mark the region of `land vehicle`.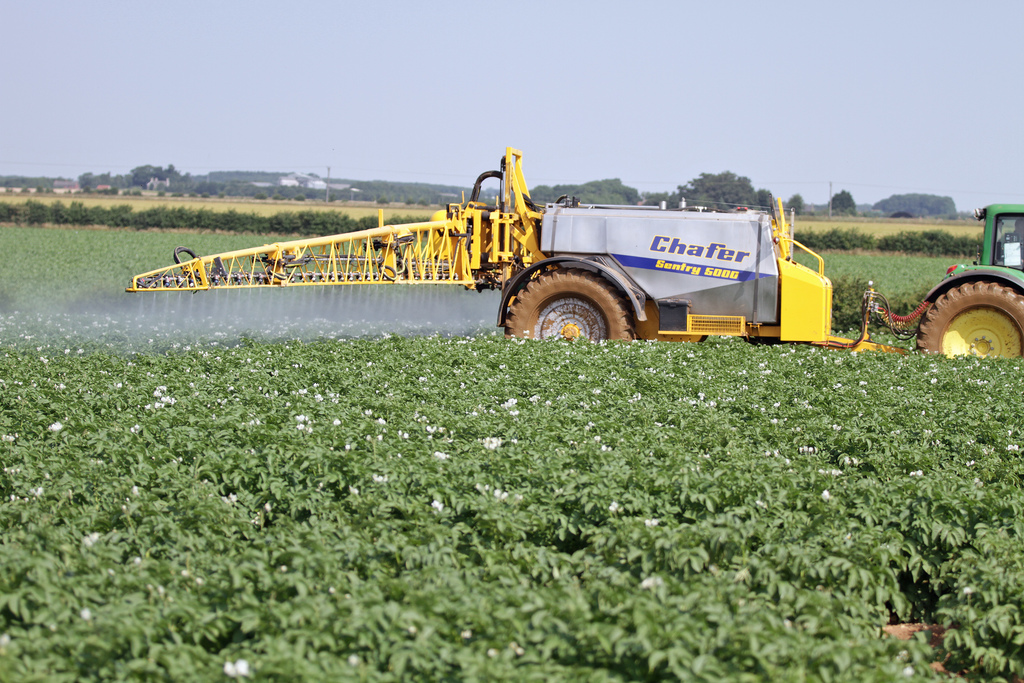
Region: BBox(504, 197, 1023, 364).
